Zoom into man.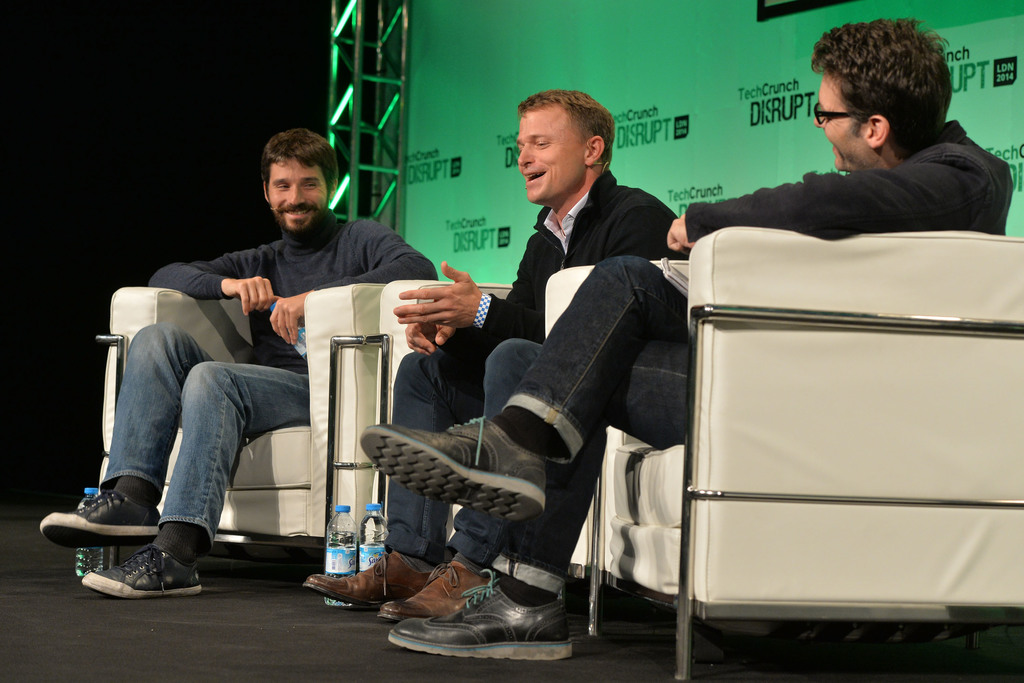
Zoom target: (left=360, top=8, right=1016, bottom=663).
